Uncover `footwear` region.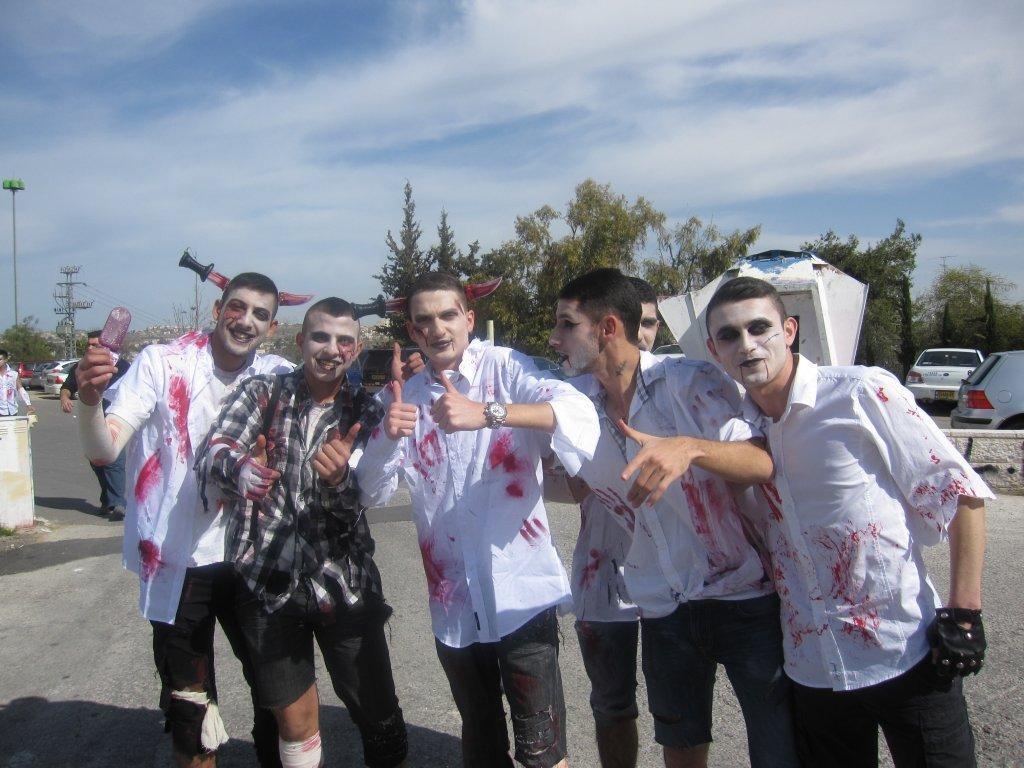
Uncovered: rect(105, 503, 127, 520).
